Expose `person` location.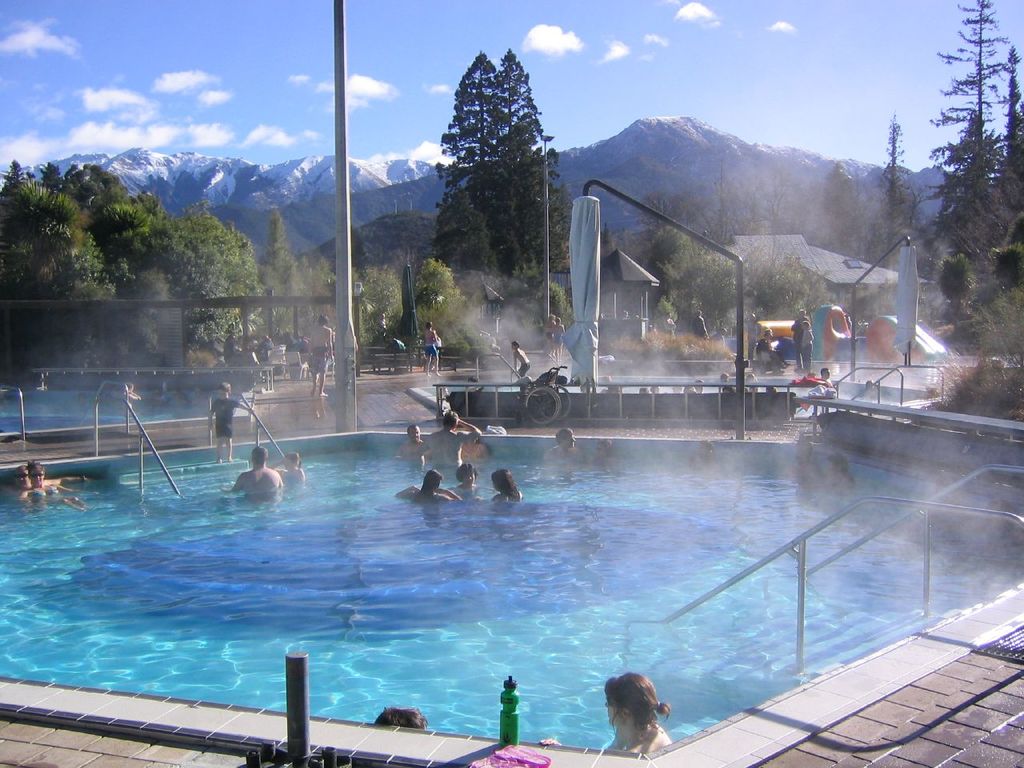
Exposed at box(423, 322, 443, 378).
